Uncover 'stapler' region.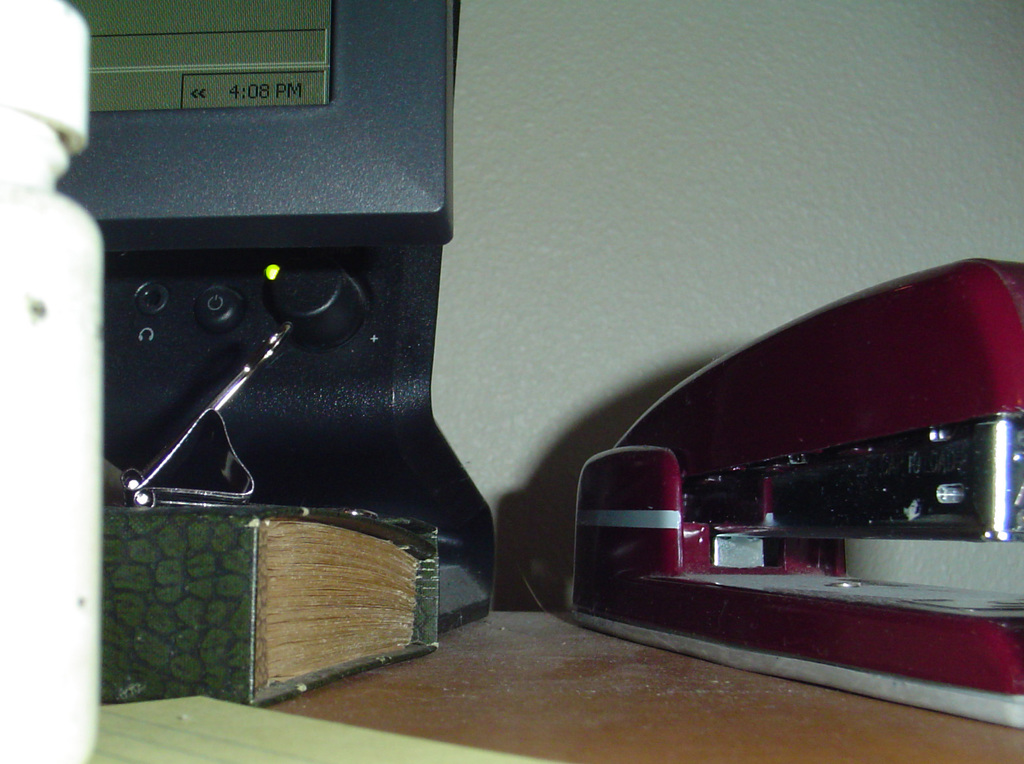
Uncovered: 574 261 1023 727.
